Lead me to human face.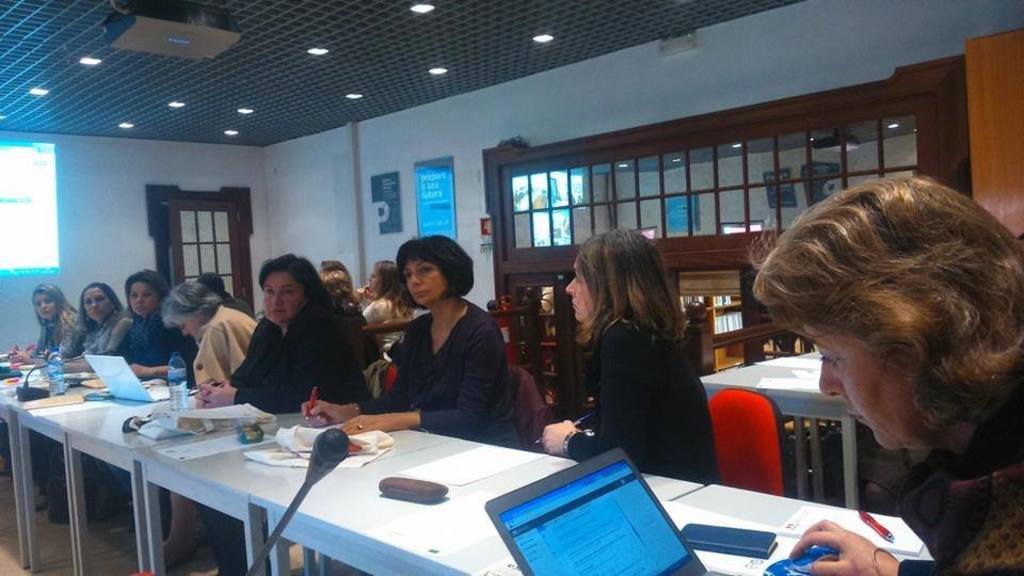
Lead to [83, 286, 114, 327].
